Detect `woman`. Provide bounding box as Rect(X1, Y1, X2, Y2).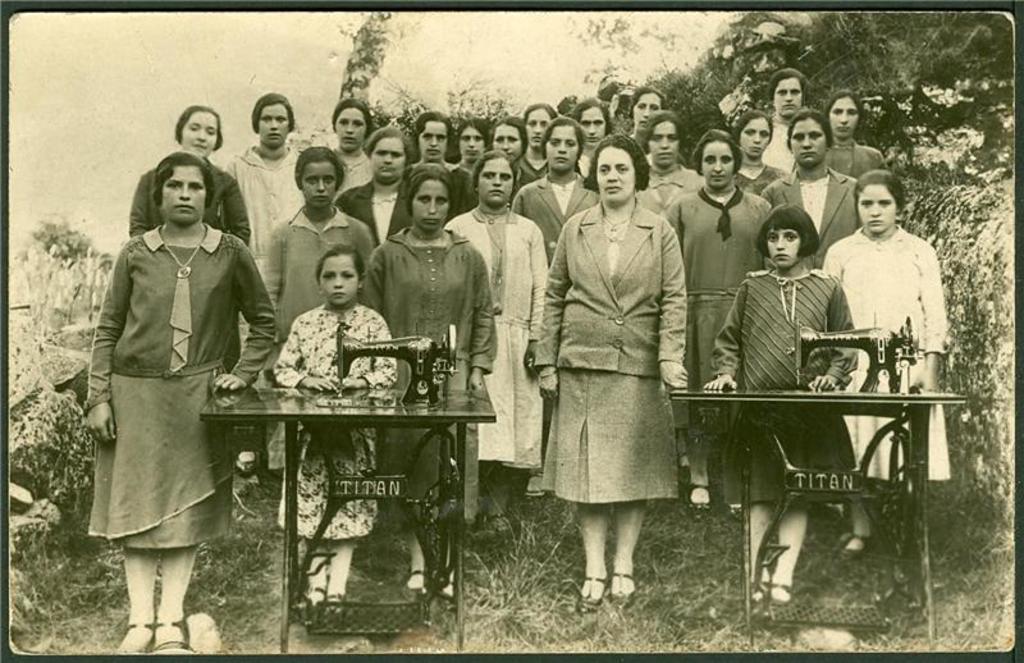
Rect(132, 102, 256, 252).
